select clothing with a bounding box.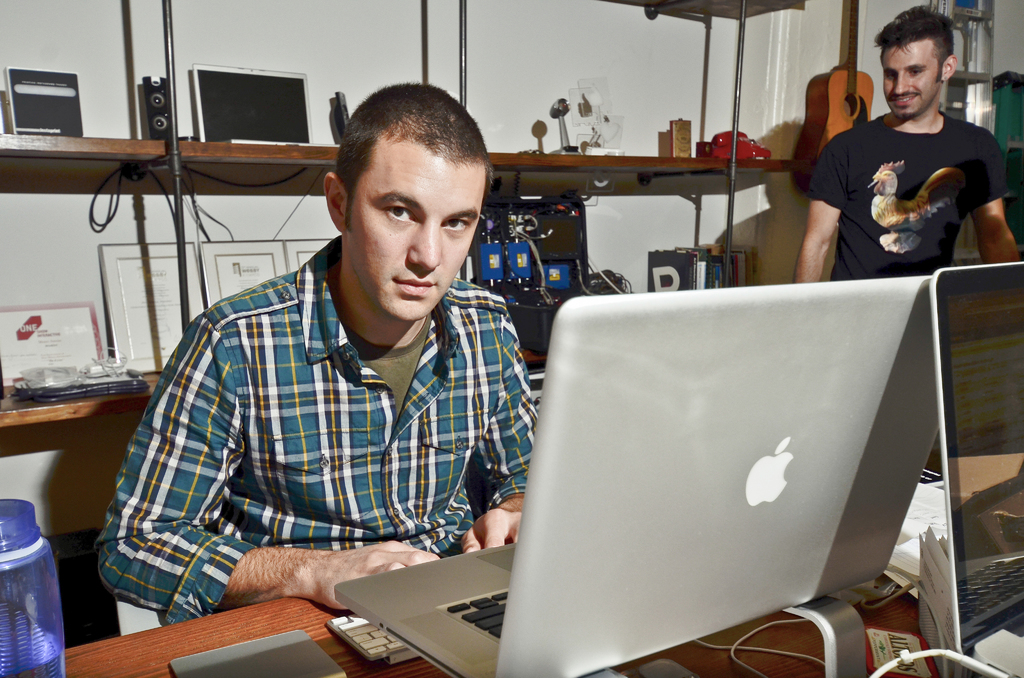
(x1=94, y1=236, x2=532, y2=624).
